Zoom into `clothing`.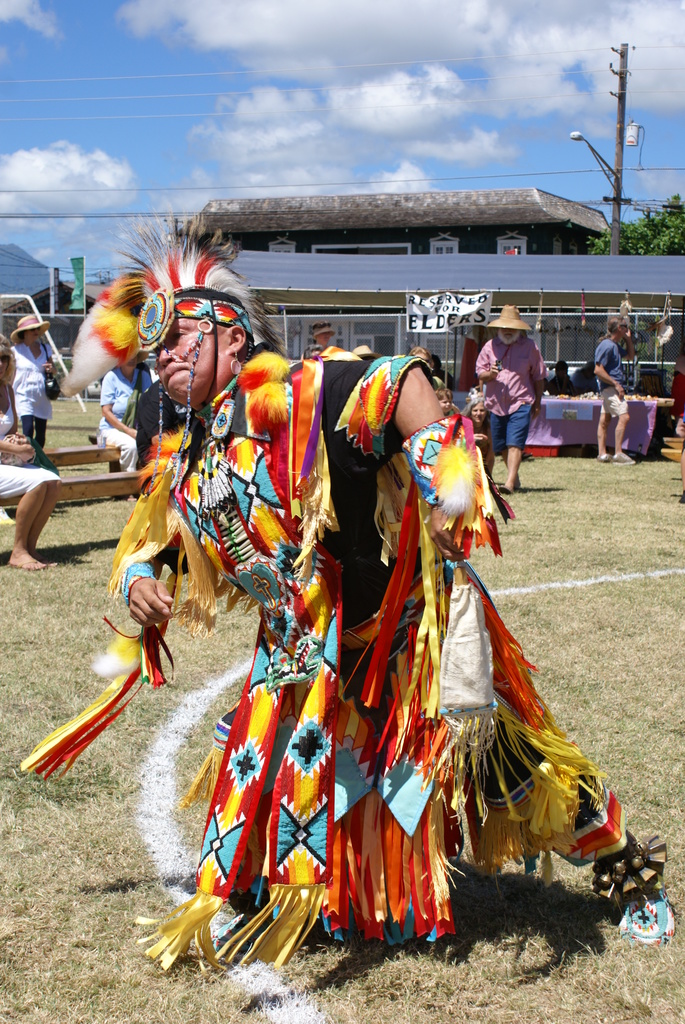
Zoom target: bbox=(594, 328, 625, 419).
